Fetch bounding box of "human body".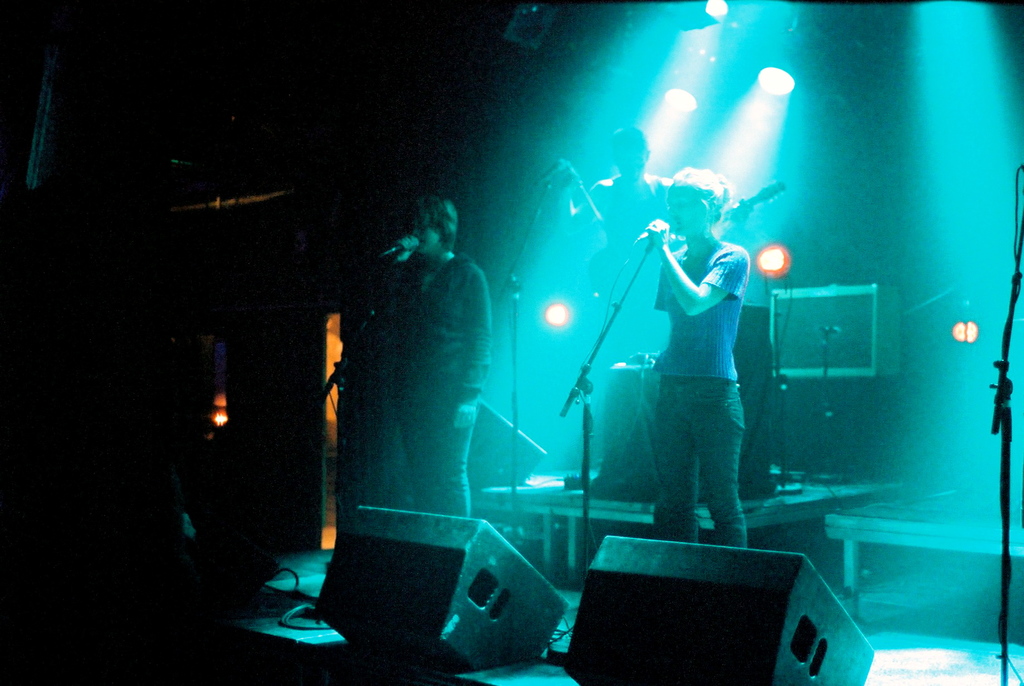
Bbox: [593, 121, 673, 375].
